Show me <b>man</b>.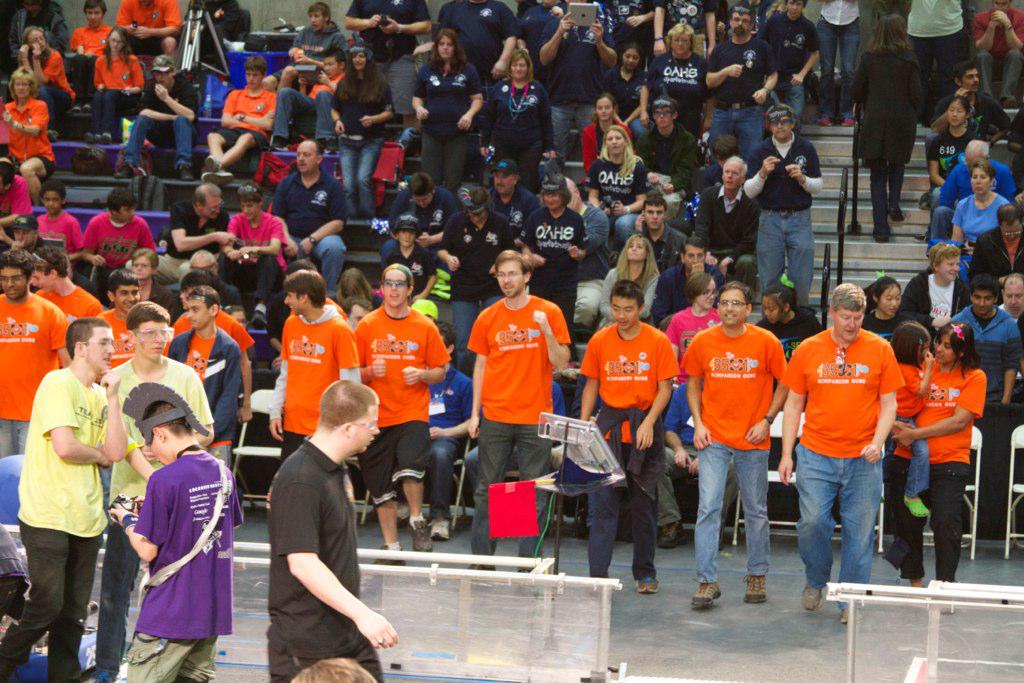
<b>man</b> is here: 687,153,759,285.
